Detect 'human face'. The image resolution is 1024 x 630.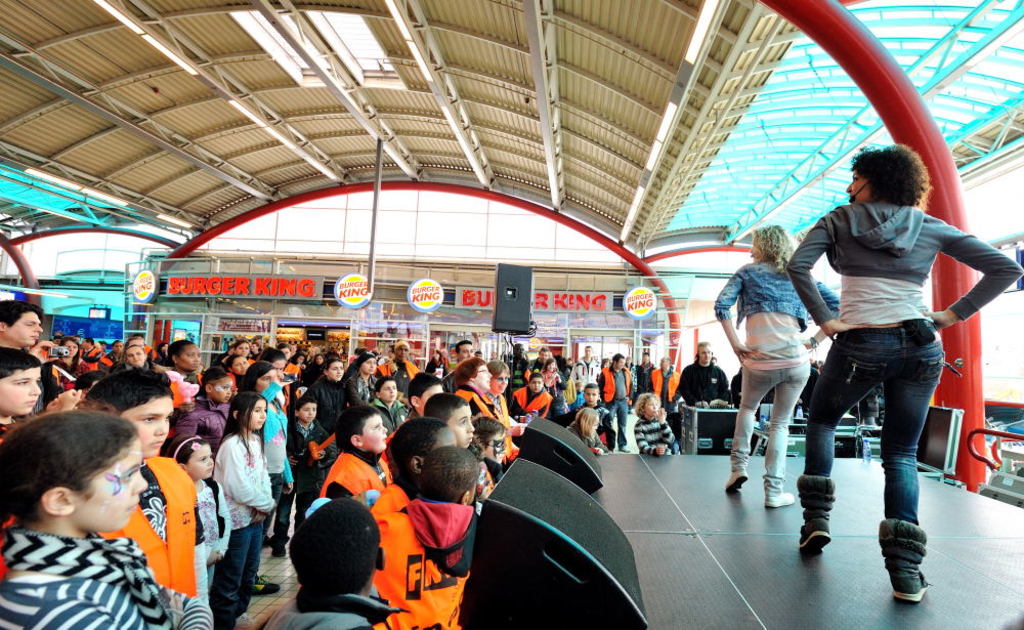
[125,346,146,369].
